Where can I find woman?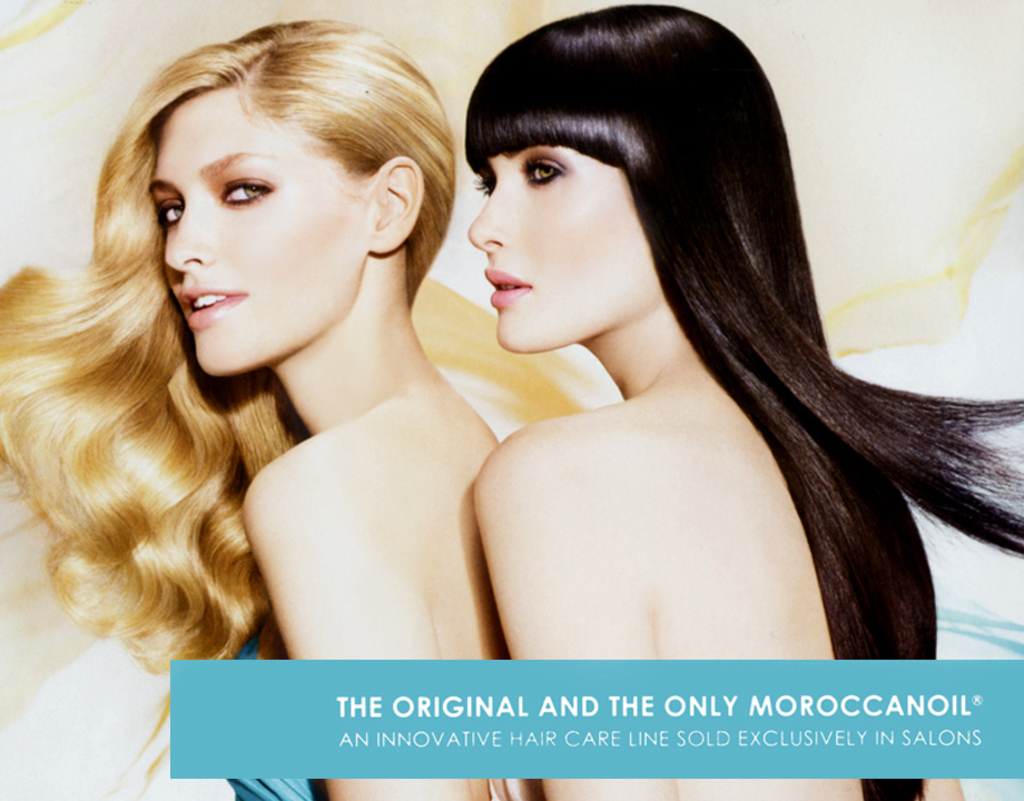
You can find it at detection(465, 0, 1023, 800).
